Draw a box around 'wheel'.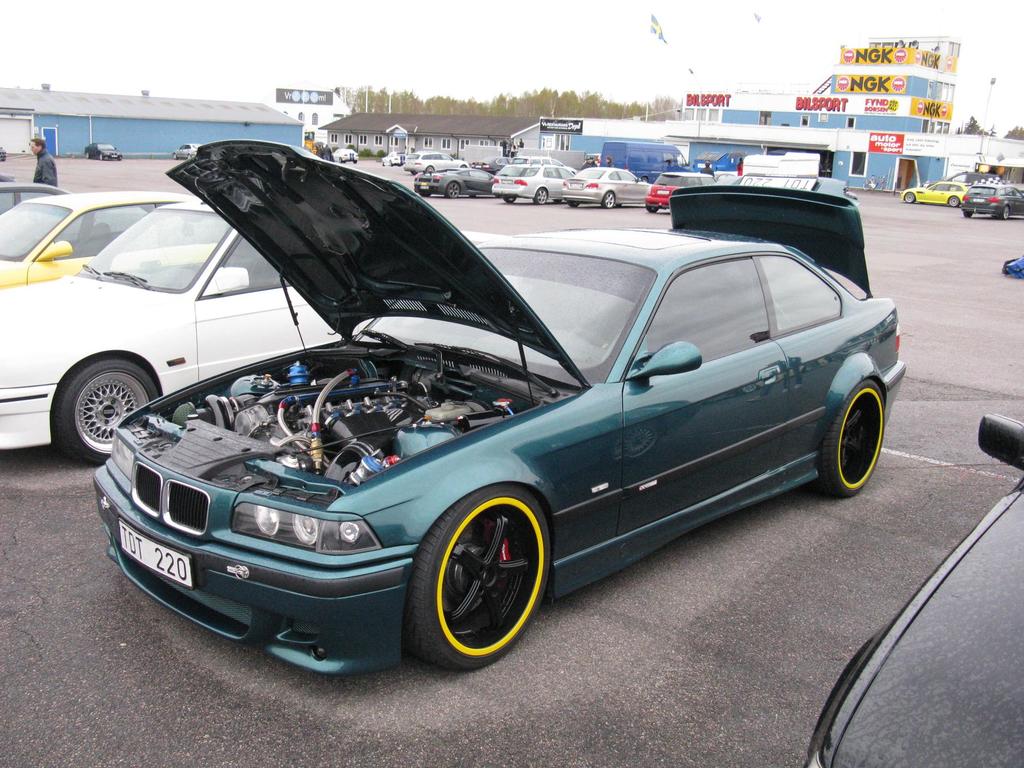
select_region(907, 192, 918, 204).
